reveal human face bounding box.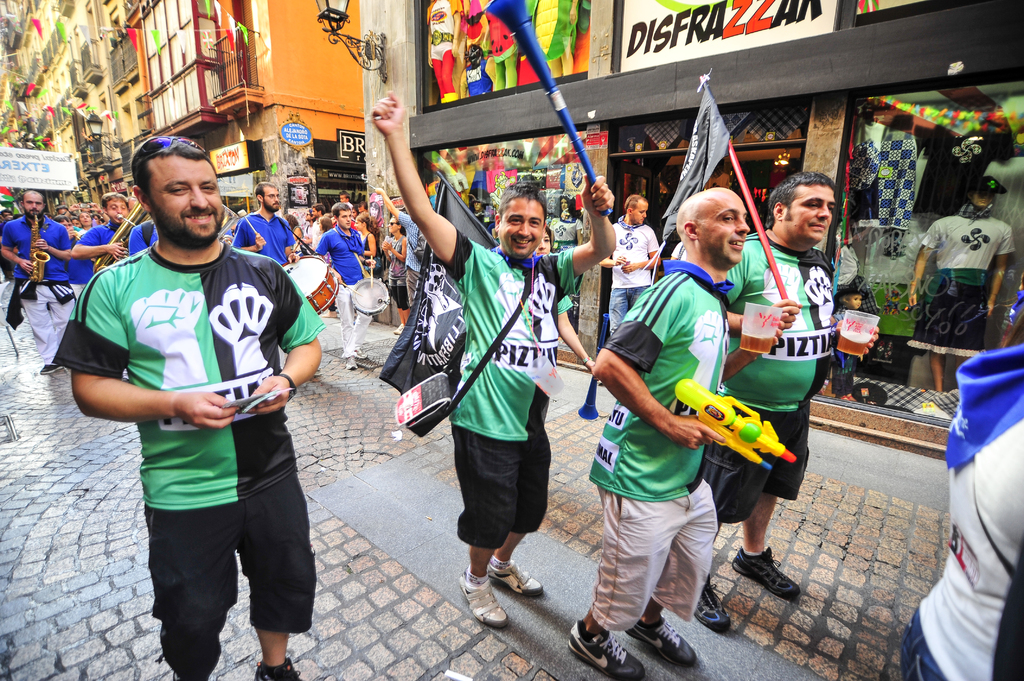
Revealed: <bbox>971, 191, 992, 208</bbox>.
